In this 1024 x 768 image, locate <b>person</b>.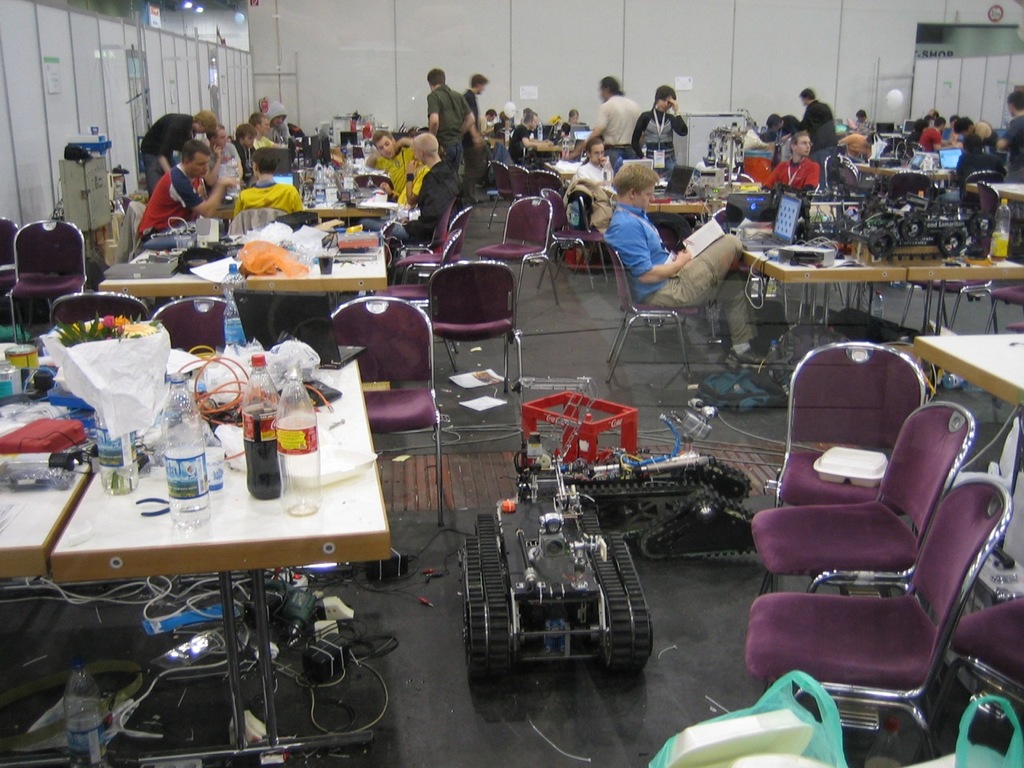
Bounding box: detection(493, 110, 515, 146).
